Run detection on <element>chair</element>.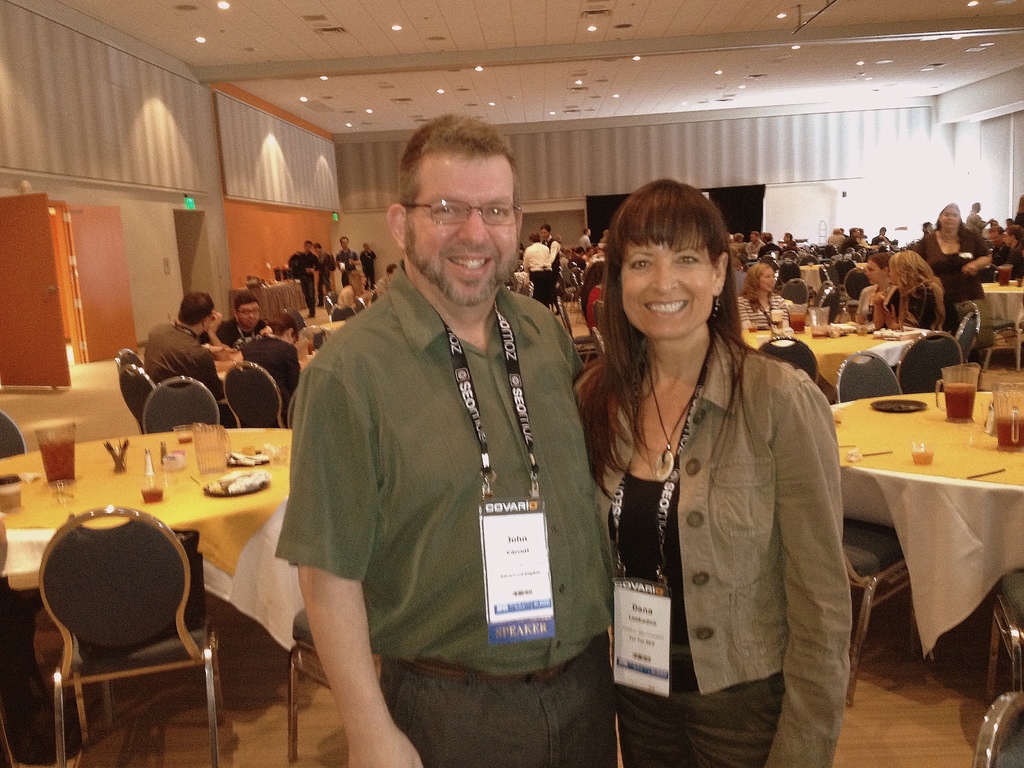
Result: {"x1": 759, "y1": 329, "x2": 820, "y2": 385}.
